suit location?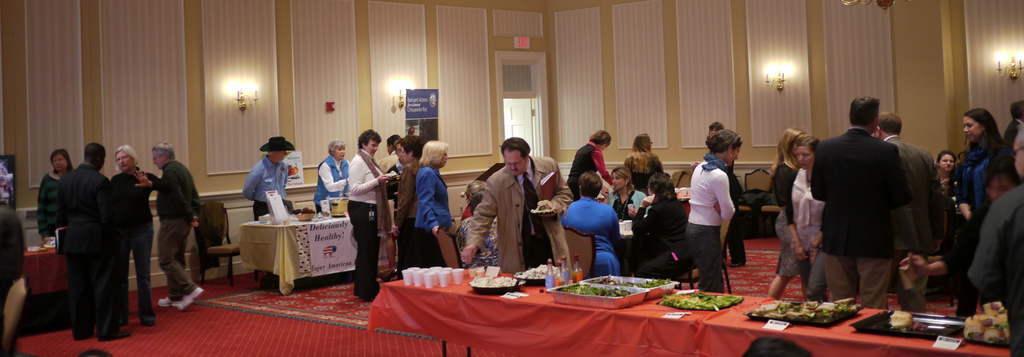
pyautogui.locateOnScreen(412, 168, 450, 261)
